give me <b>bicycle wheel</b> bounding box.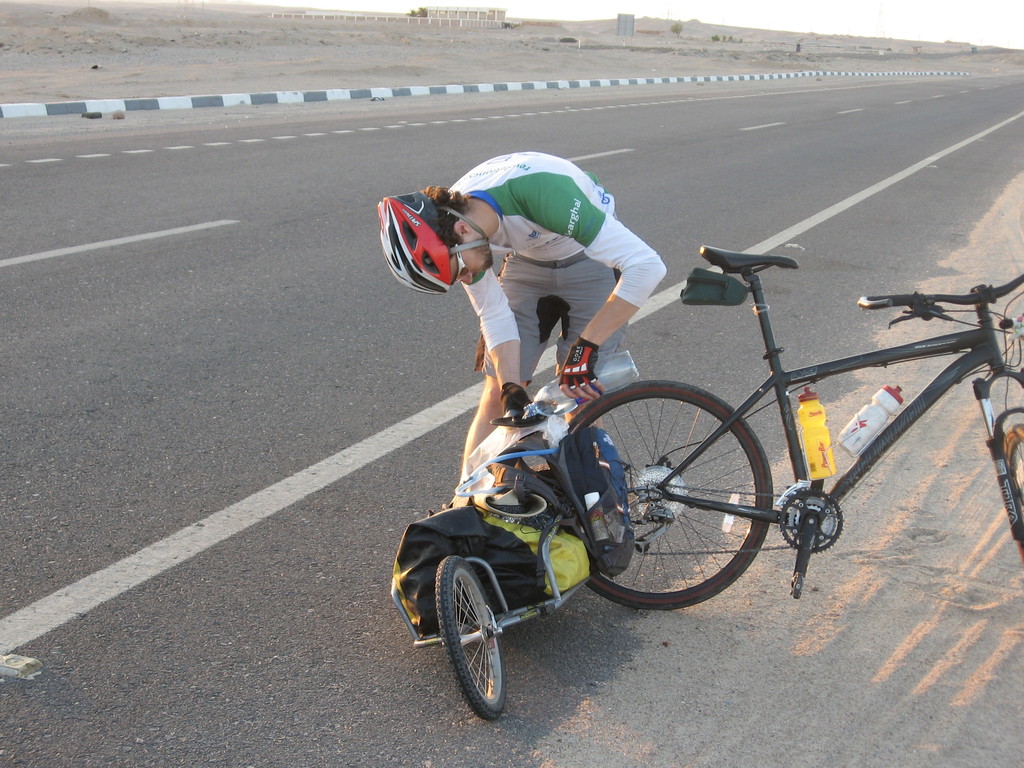
BBox(1005, 423, 1023, 563).
